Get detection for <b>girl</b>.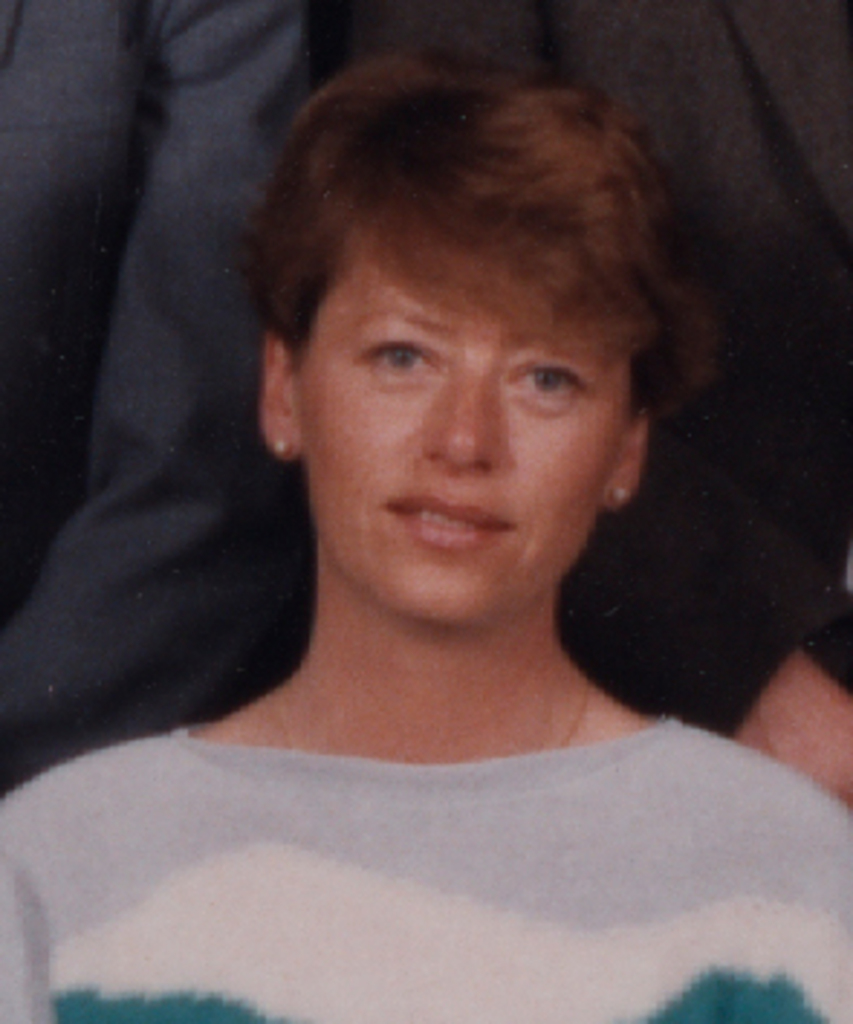
Detection: {"left": 0, "top": 43, "right": 850, "bottom": 1021}.
